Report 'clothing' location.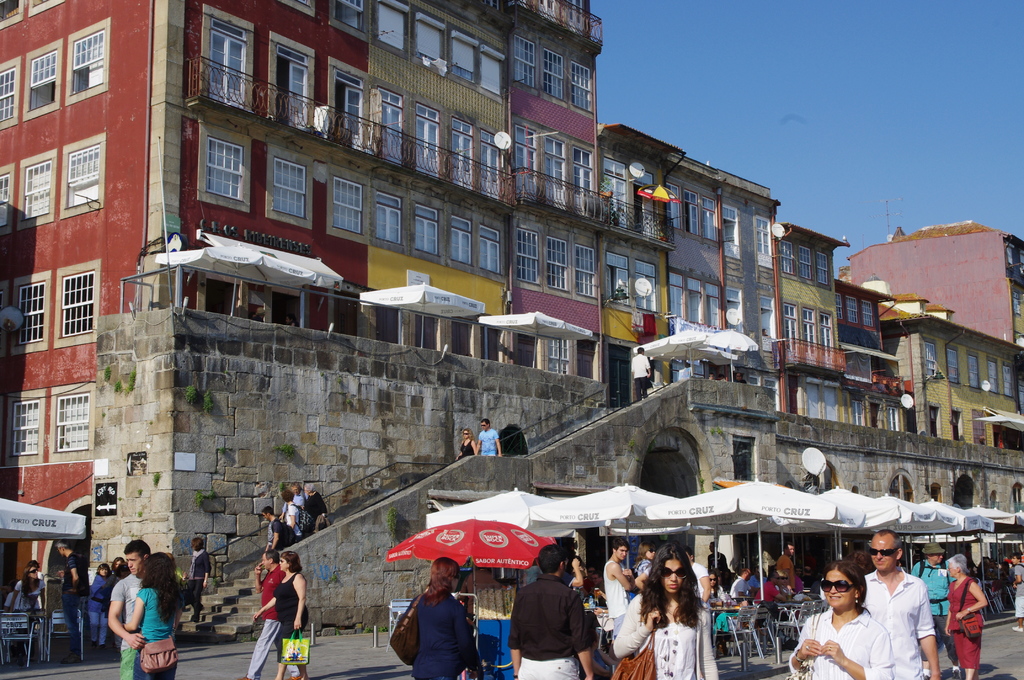
Report: bbox=(908, 560, 957, 617).
